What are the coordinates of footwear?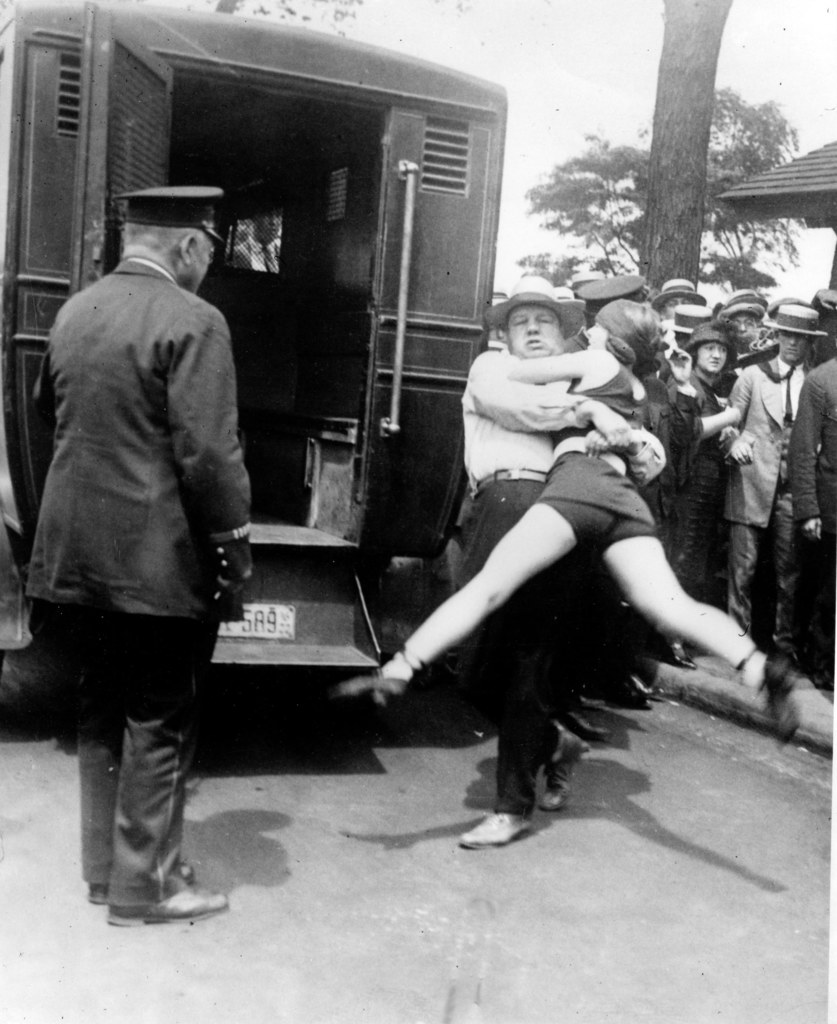
<box>564,703,615,746</box>.
